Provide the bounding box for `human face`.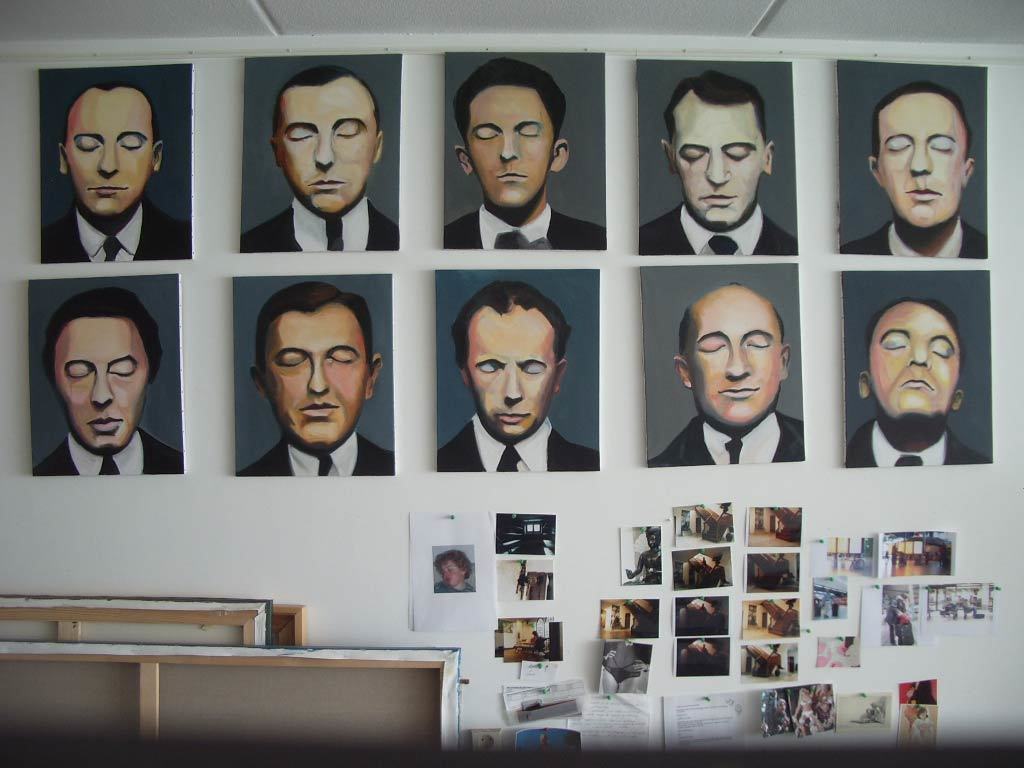
(x1=674, y1=105, x2=765, y2=228).
